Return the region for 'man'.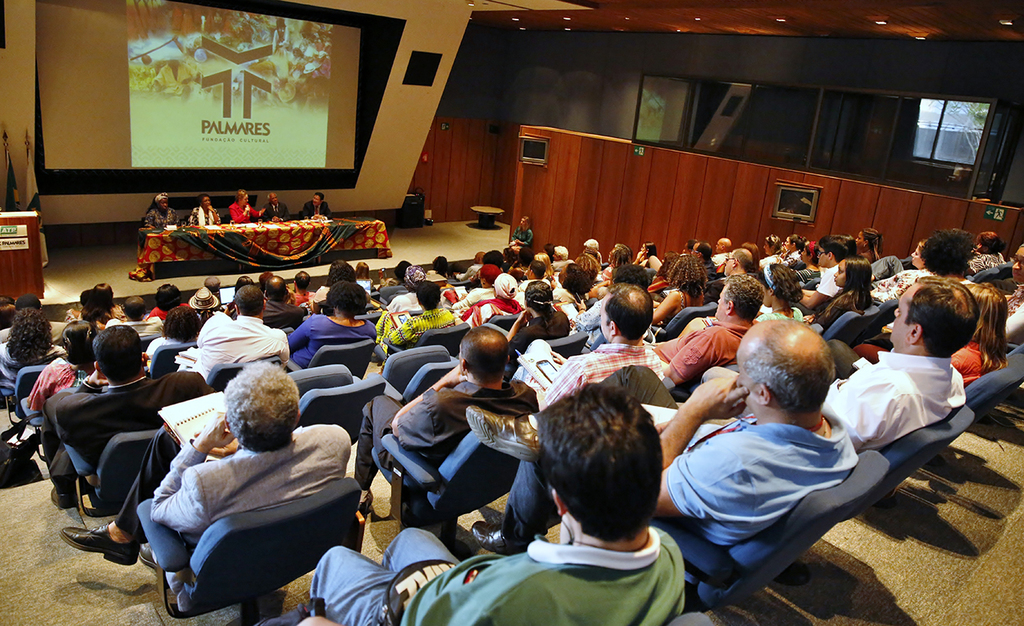
locate(287, 267, 314, 310).
